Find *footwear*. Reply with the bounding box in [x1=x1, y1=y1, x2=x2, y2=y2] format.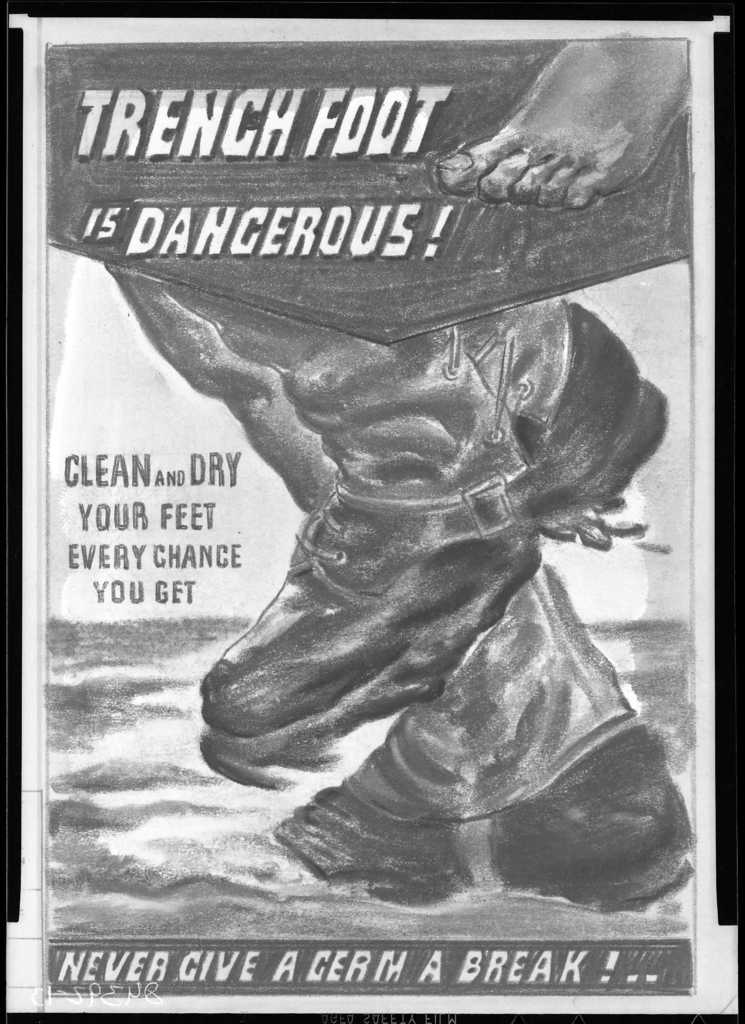
[x1=263, y1=716, x2=694, y2=917].
